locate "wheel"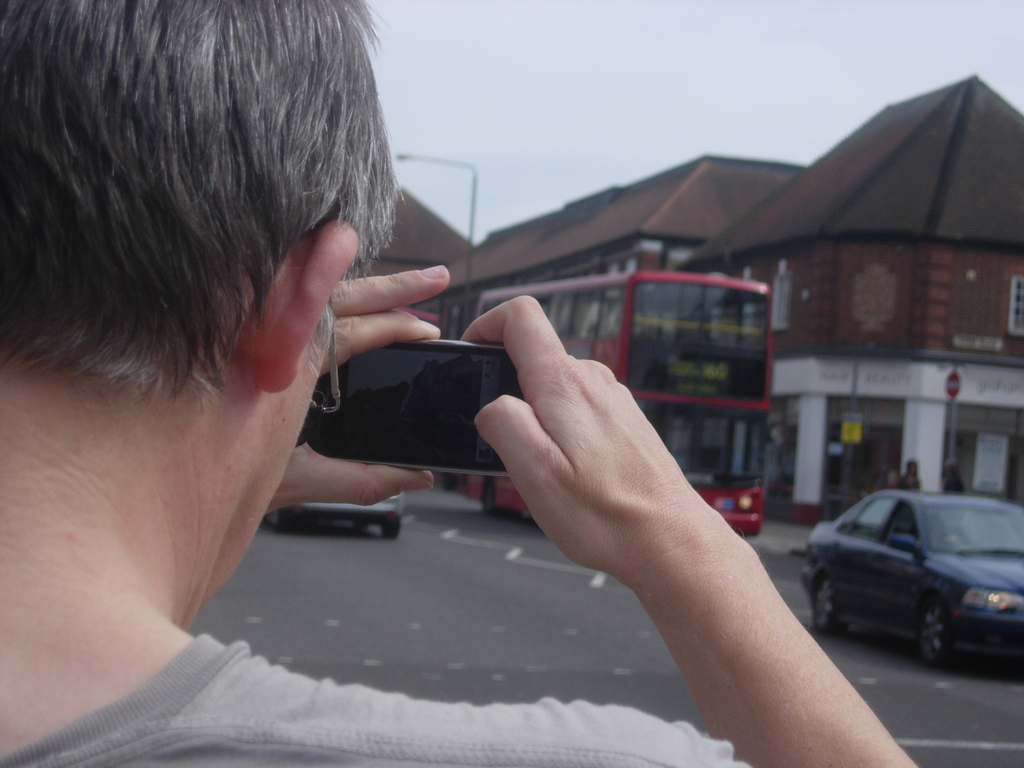
913 599 954 666
